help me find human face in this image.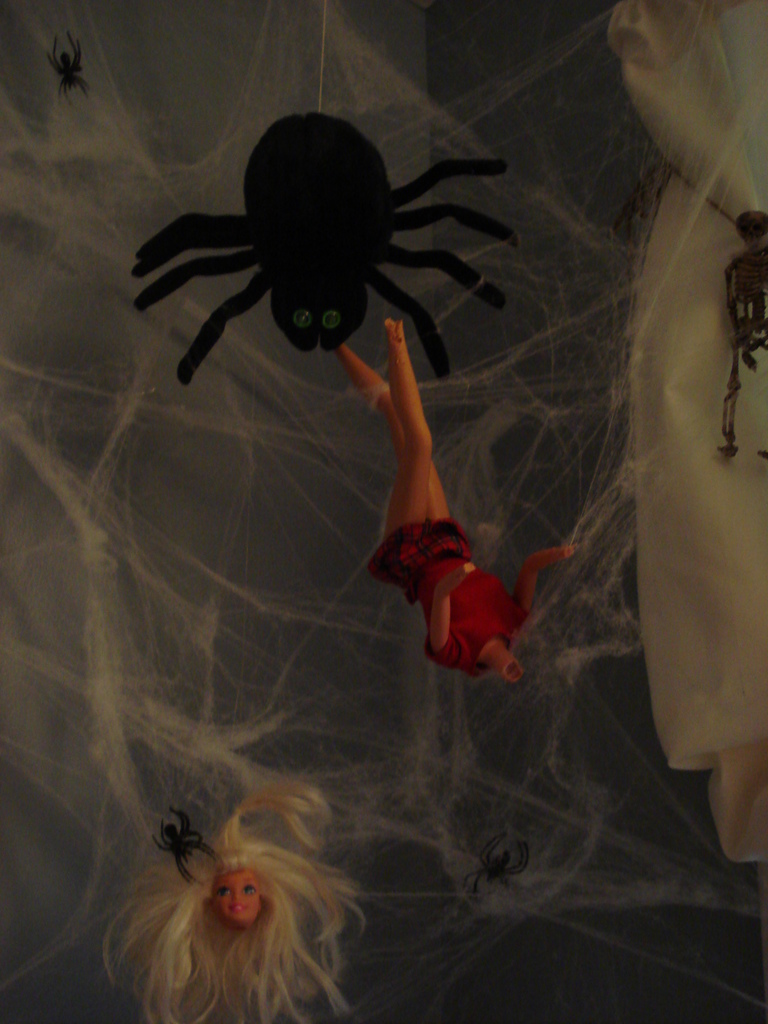
Found it: pyautogui.locateOnScreen(212, 869, 263, 930).
